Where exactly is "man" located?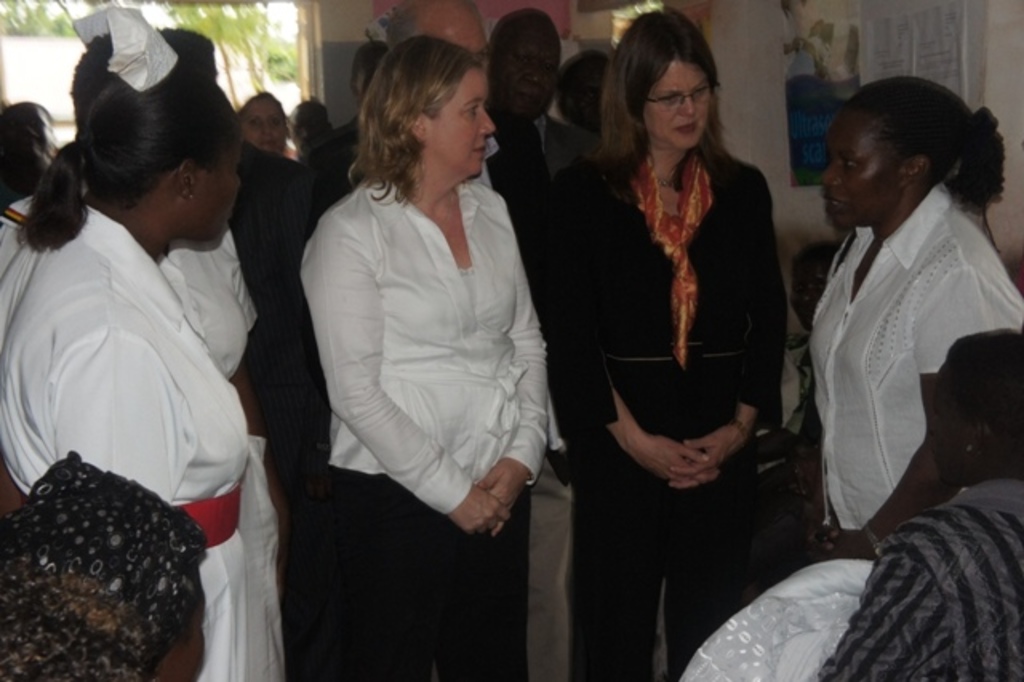
Its bounding box is 493, 0, 602, 208.
